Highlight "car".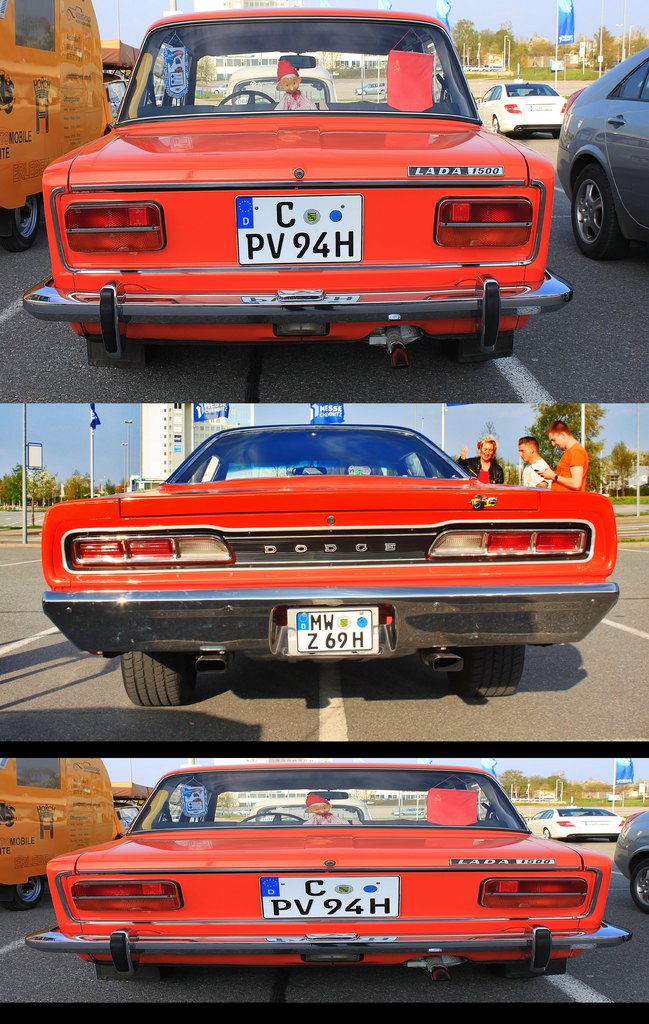
Highlighted region: select_region(555, 50, 648, 260).
